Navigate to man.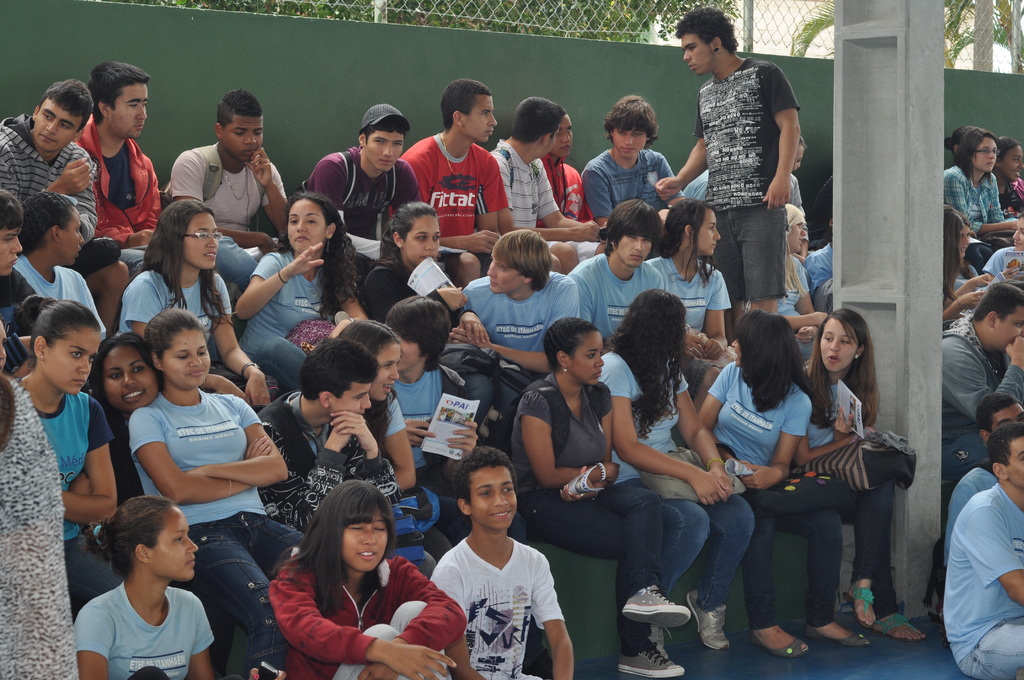
Navigation target: {"x1": 565, "y1": 202, "x2": 669, "y2": 350}.
